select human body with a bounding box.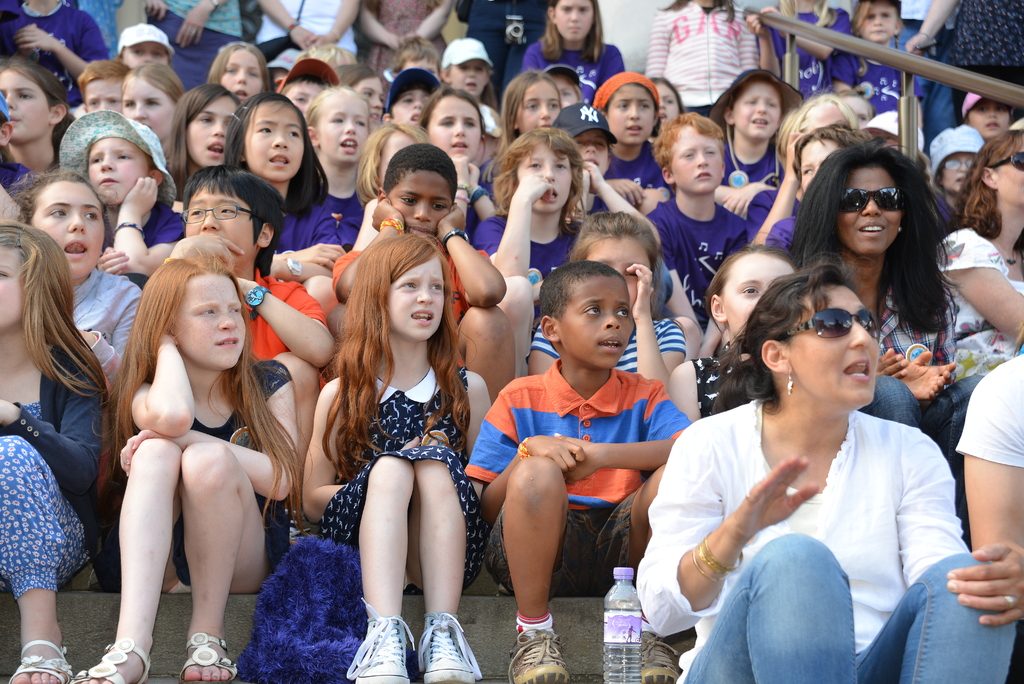
box=[81, 63, 134, 113].
